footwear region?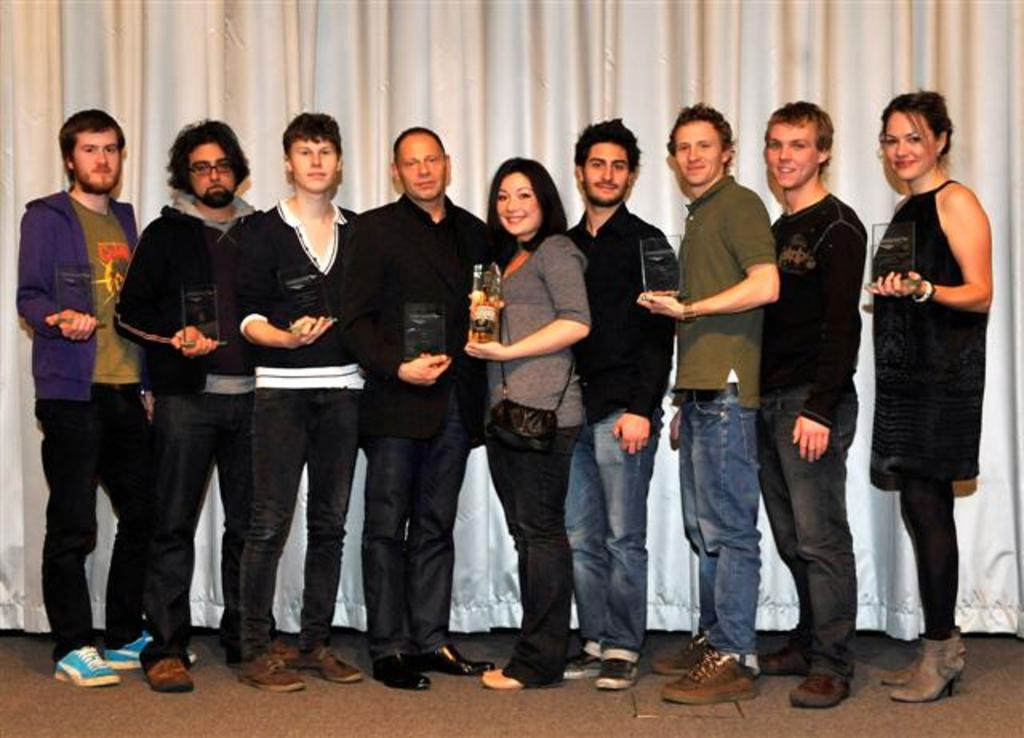
x1=272 y1=634 x2=299 y2=663
